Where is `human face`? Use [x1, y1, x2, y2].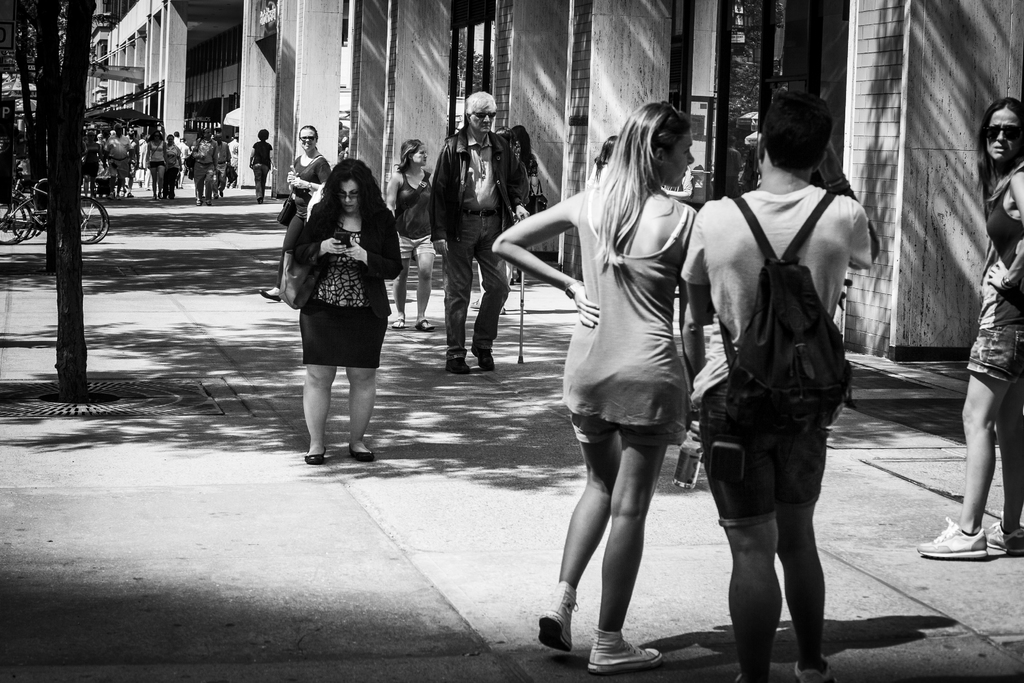
[666, 131, 694, 185].
